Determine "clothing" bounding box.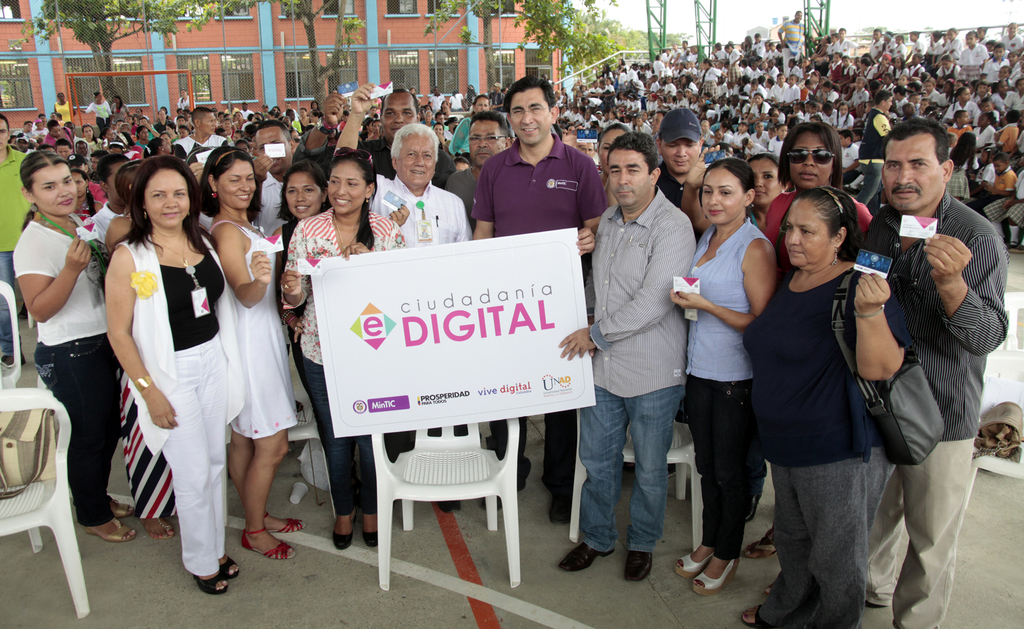
Determined: left=799, top=66, right=815, bottom=77.
